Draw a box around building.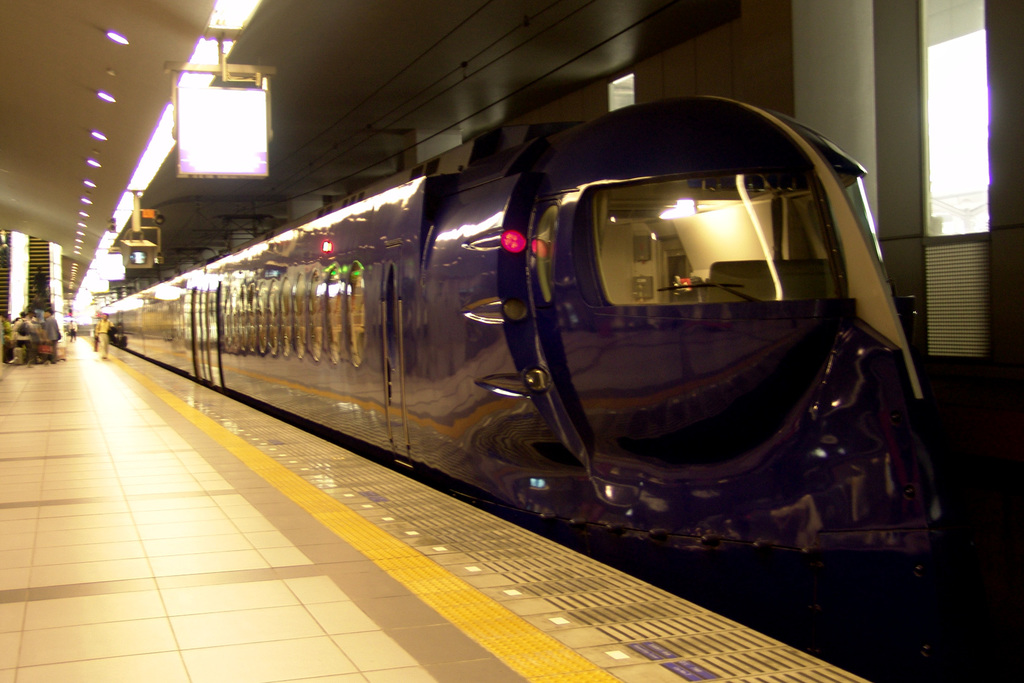
<box>0,0,1023,682</box>.
